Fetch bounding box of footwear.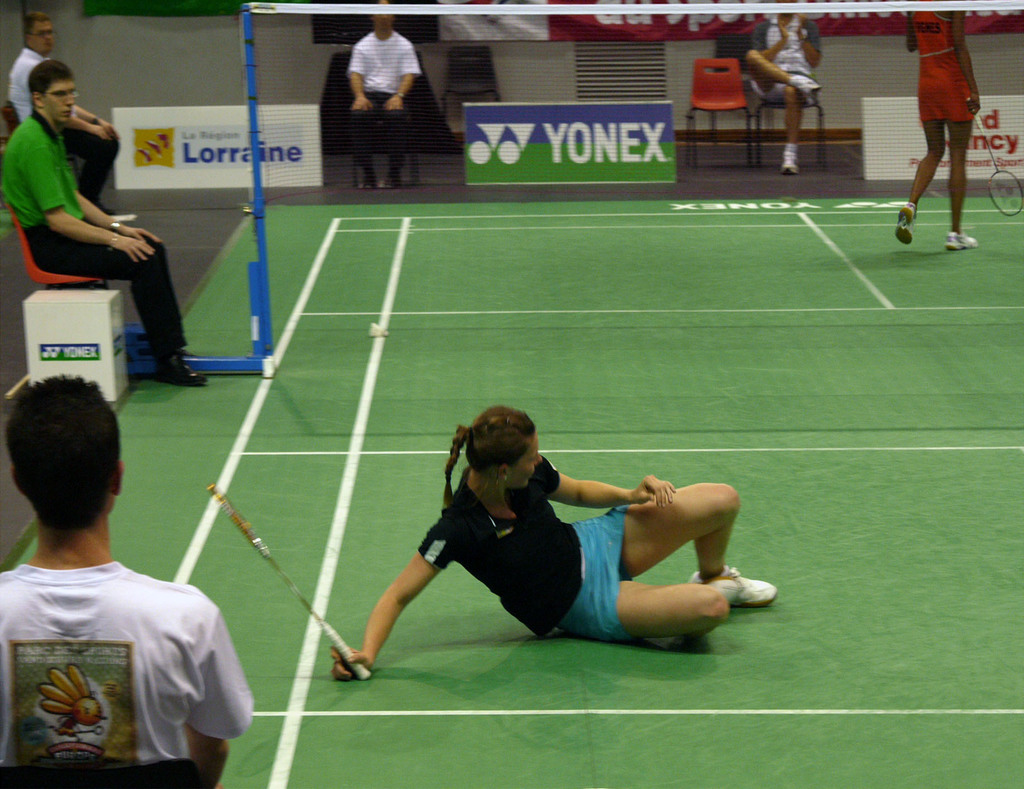
Bbox: [892, 208, 916, 243].
